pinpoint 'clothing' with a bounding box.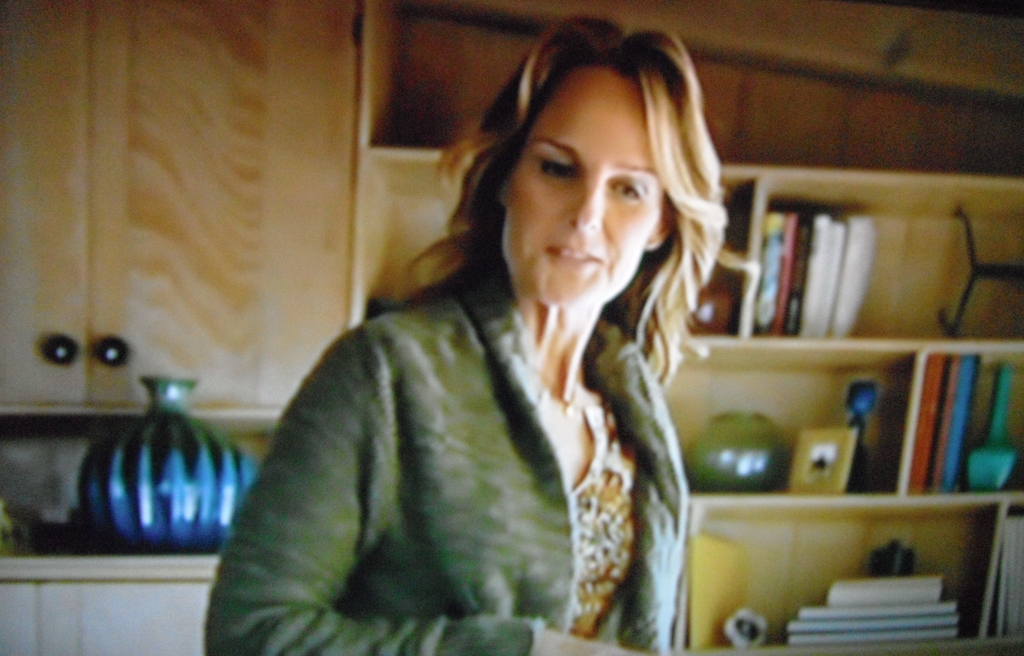
(x1=193, y1=260, x2=637, y2=655).
